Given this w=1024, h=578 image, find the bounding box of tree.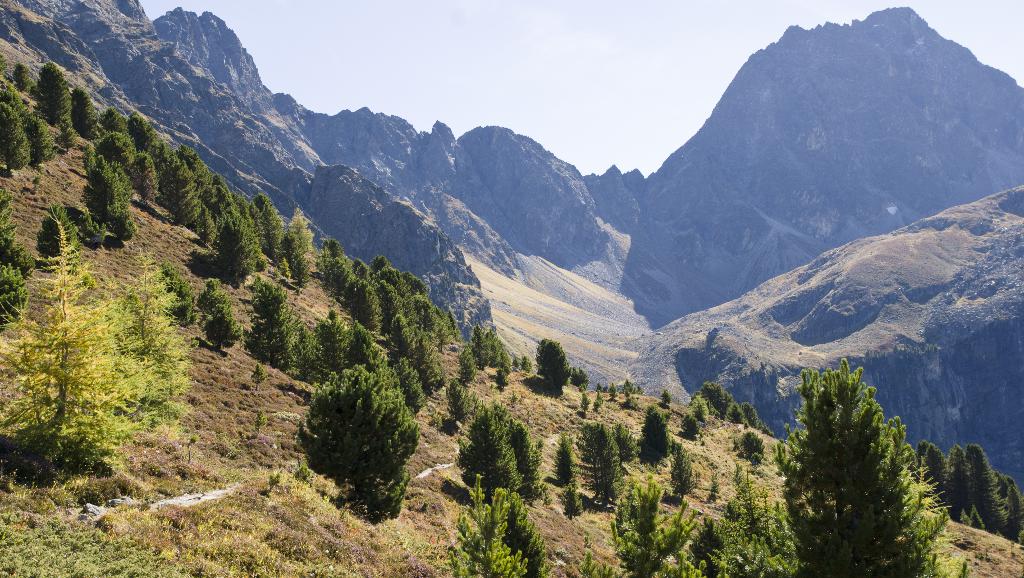
[x1=2, y1=88, x2=33, y2=136].
